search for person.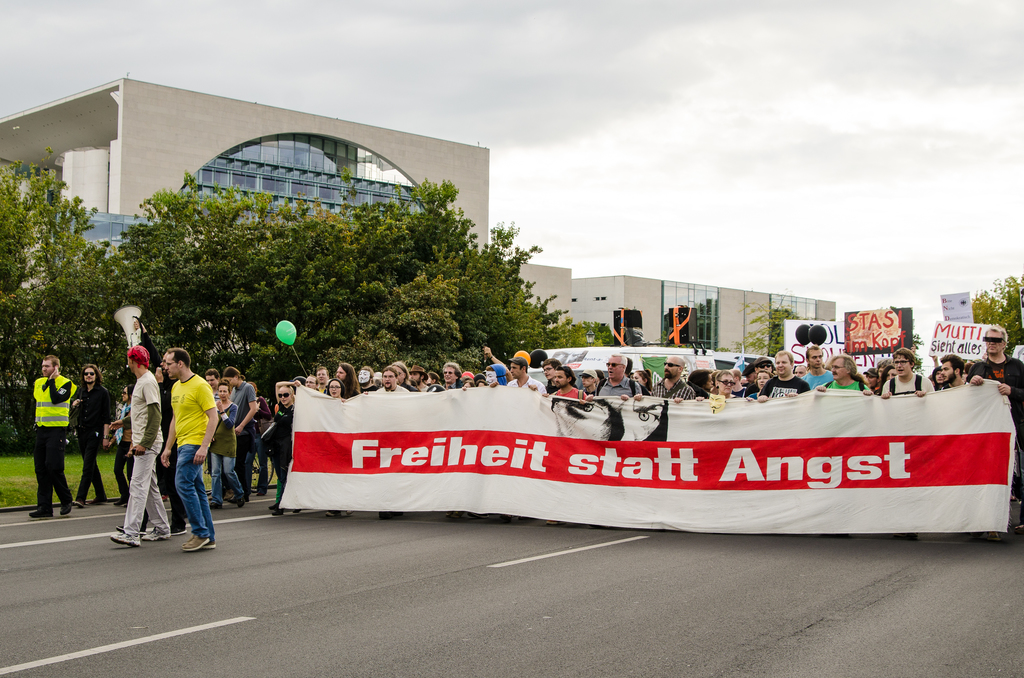
Found at (224, 366, 257, 499).
